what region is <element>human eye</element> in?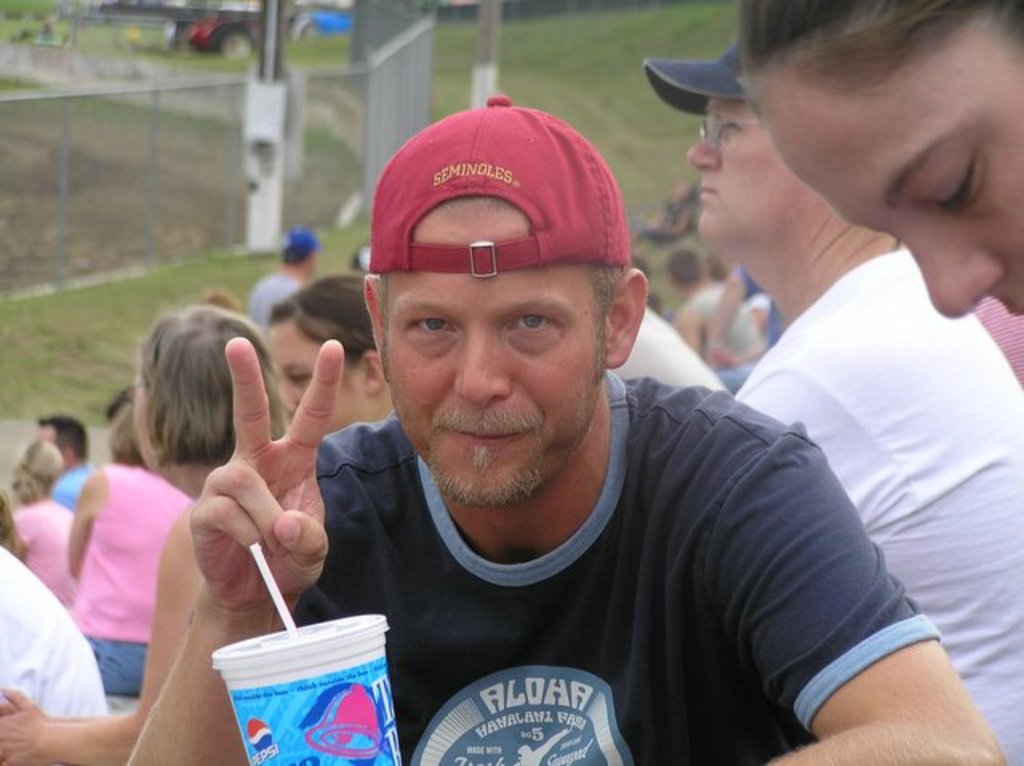
{"left": 403, "top": 312, "right": 459, "bottom": 342}.
